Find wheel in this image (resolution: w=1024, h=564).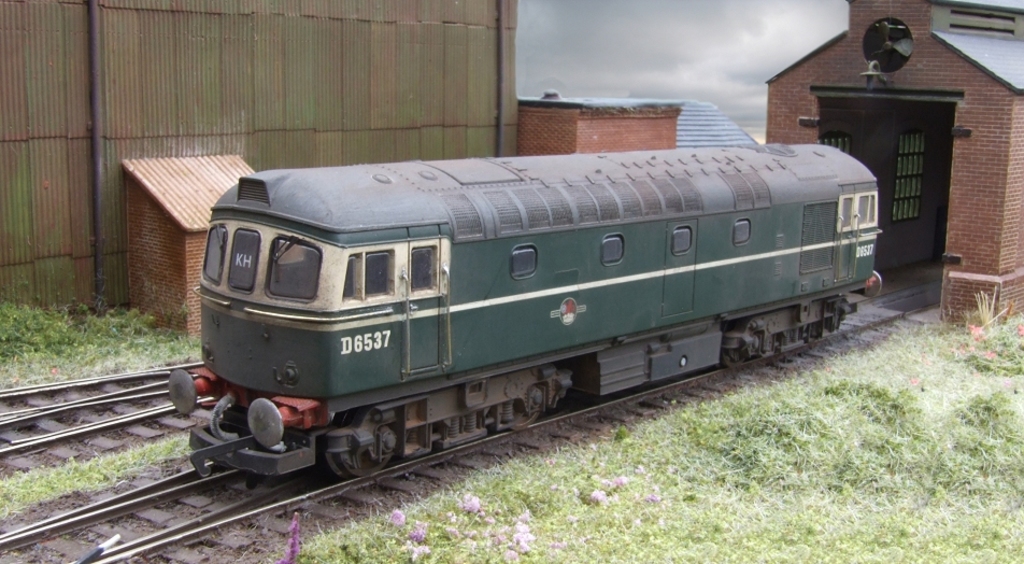
[502, 392, 546, 431].
